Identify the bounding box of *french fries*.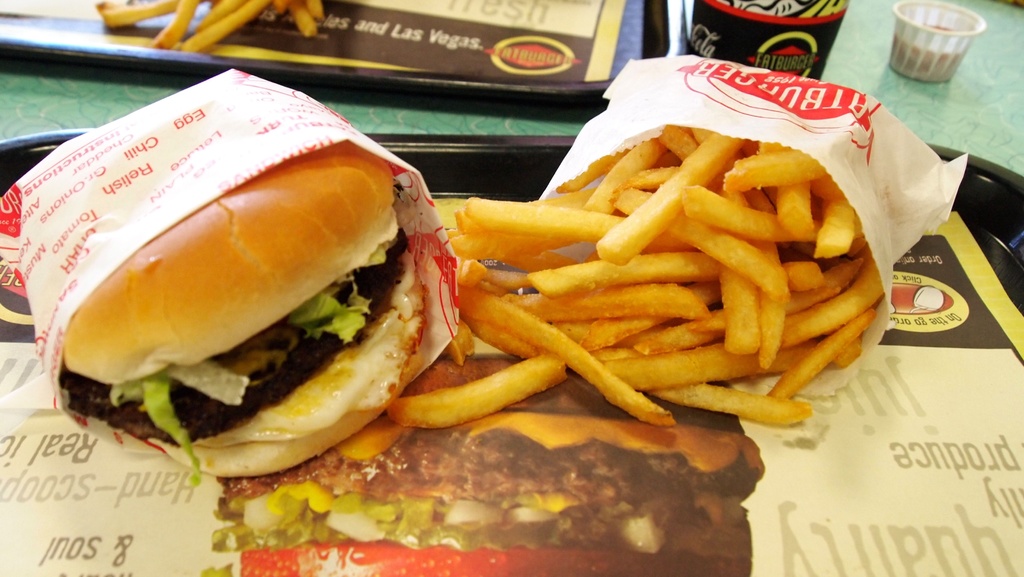
detection(781, 252, 892, 343).
